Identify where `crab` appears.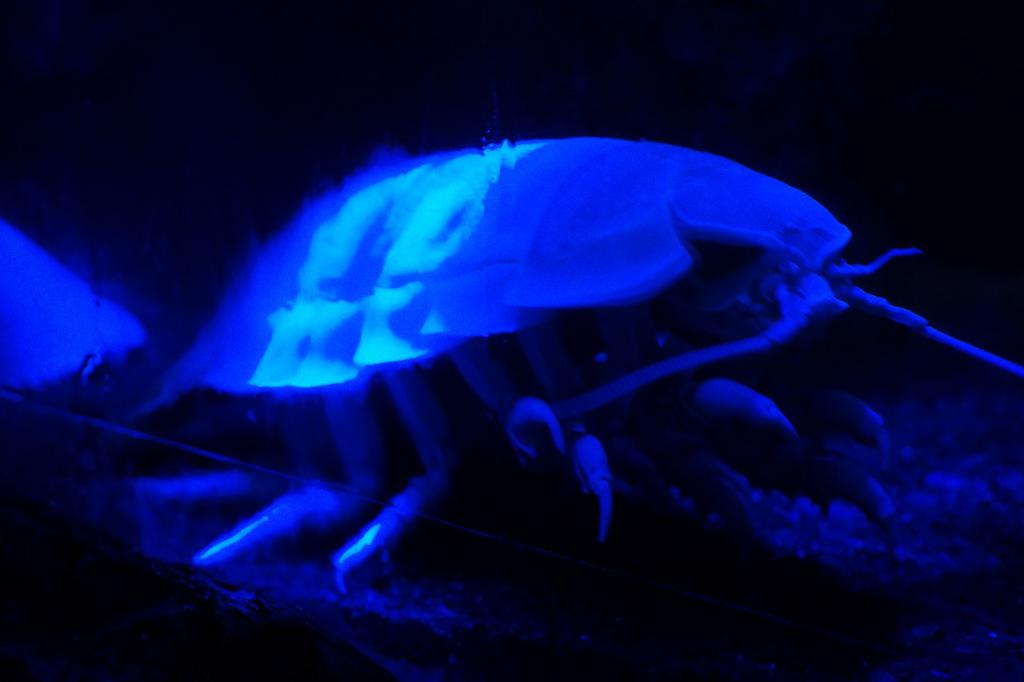
Appears at 0,216,147,393.
